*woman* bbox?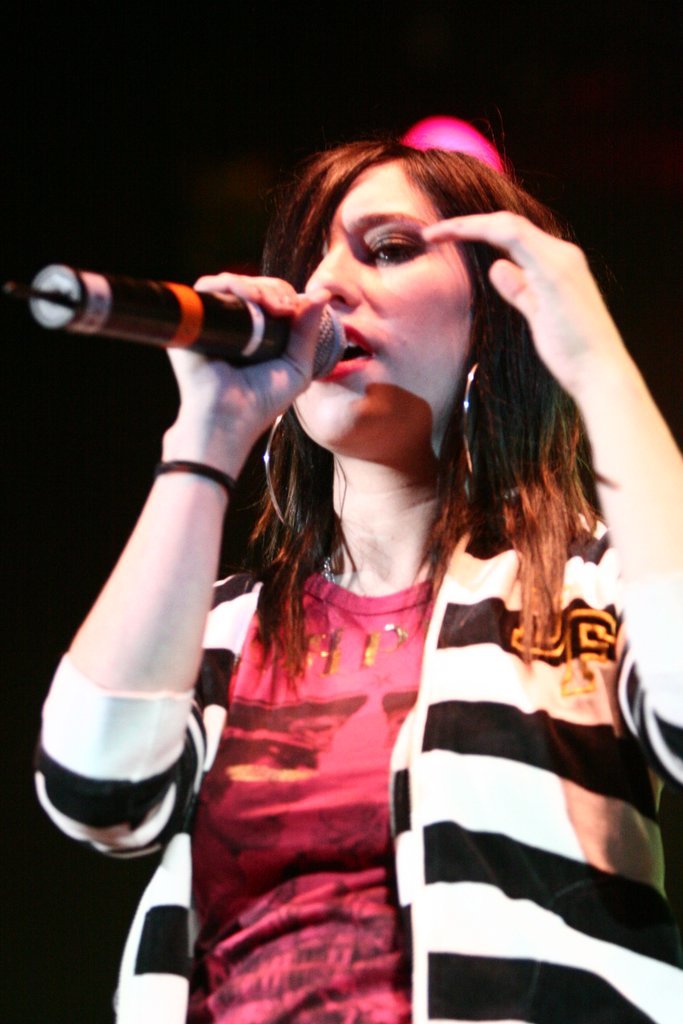
25, 135, 682, 1023
